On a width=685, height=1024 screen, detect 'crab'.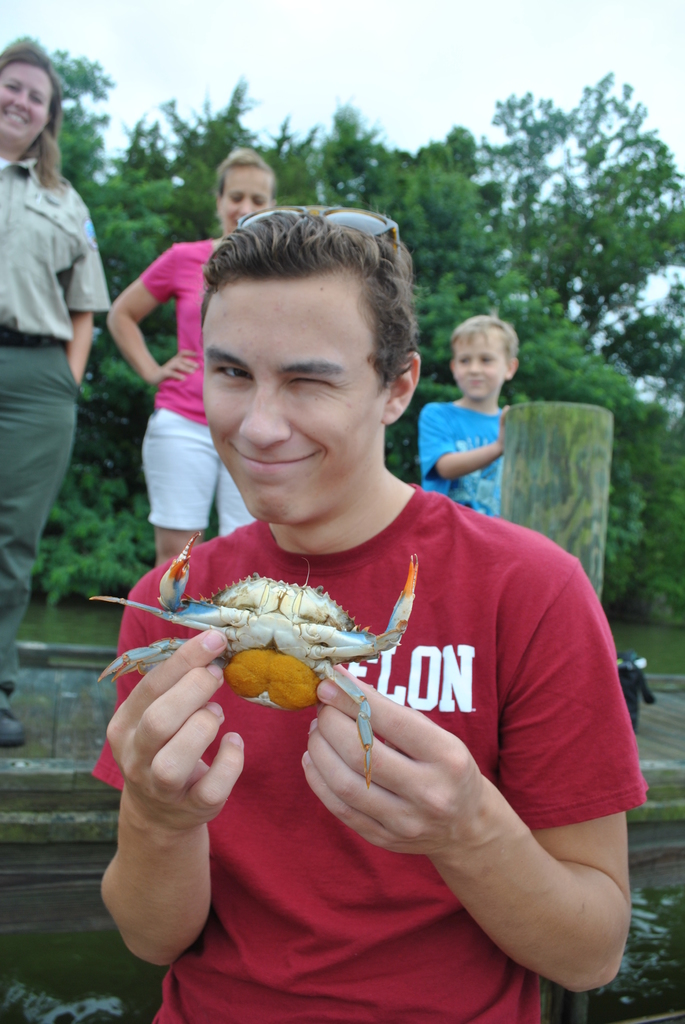
92,524,427,793.
